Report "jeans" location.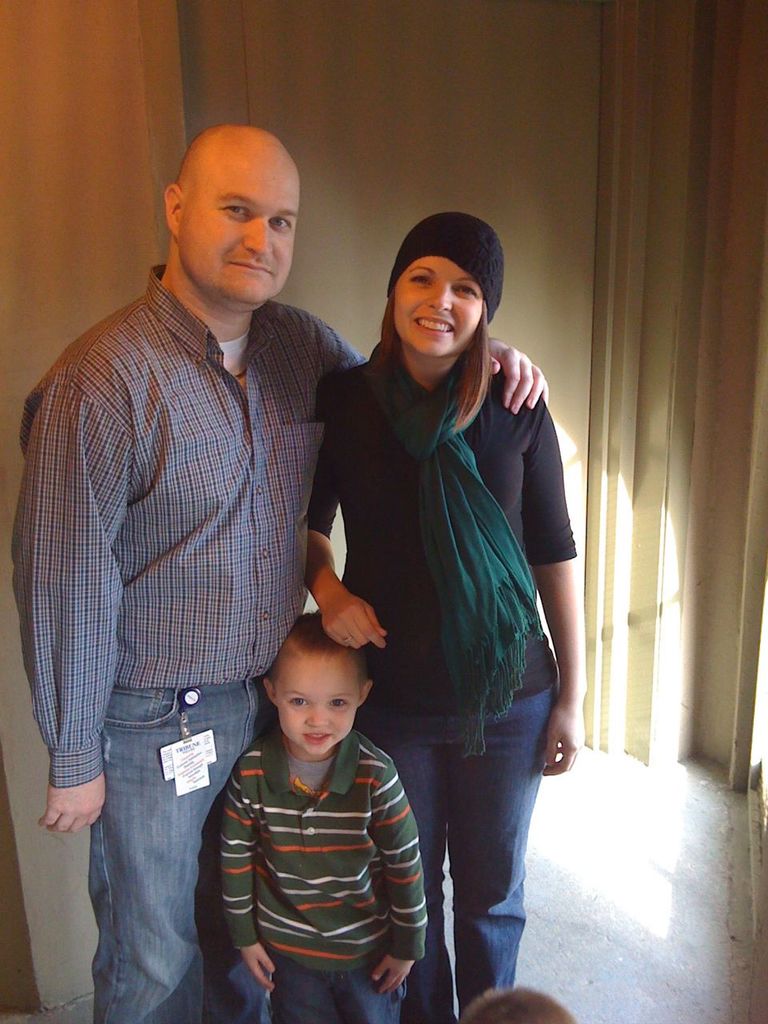
Report: 370 674 568 1023.
